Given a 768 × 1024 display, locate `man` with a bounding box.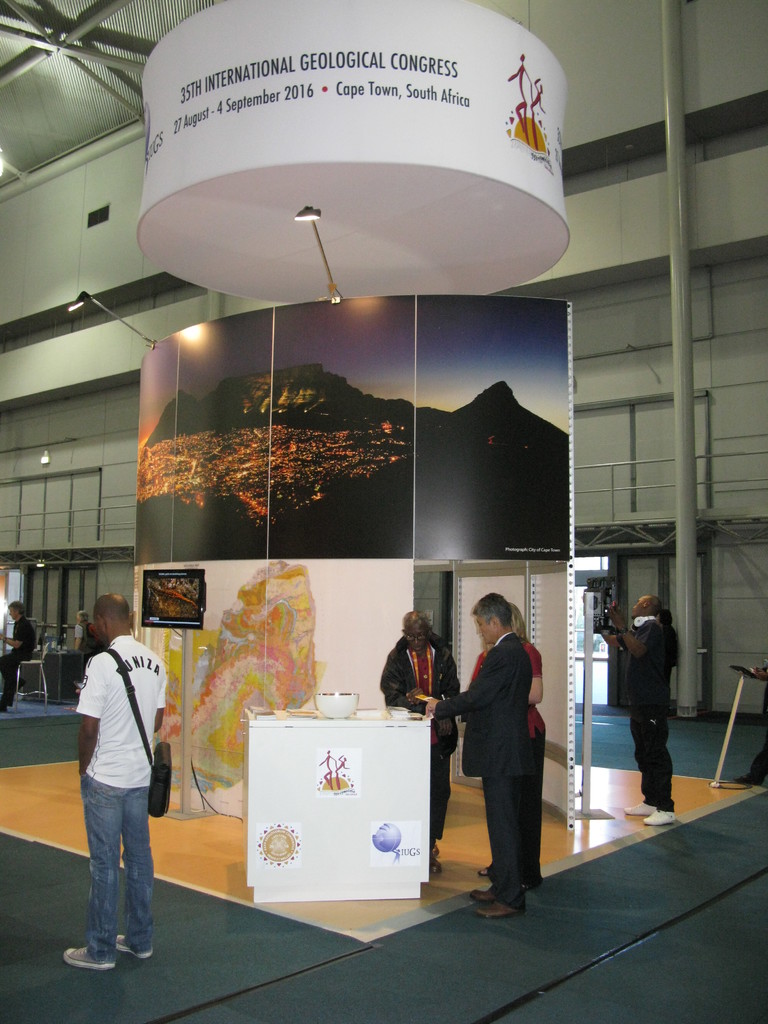
Located: Rect(0, 603, 29, 719).
